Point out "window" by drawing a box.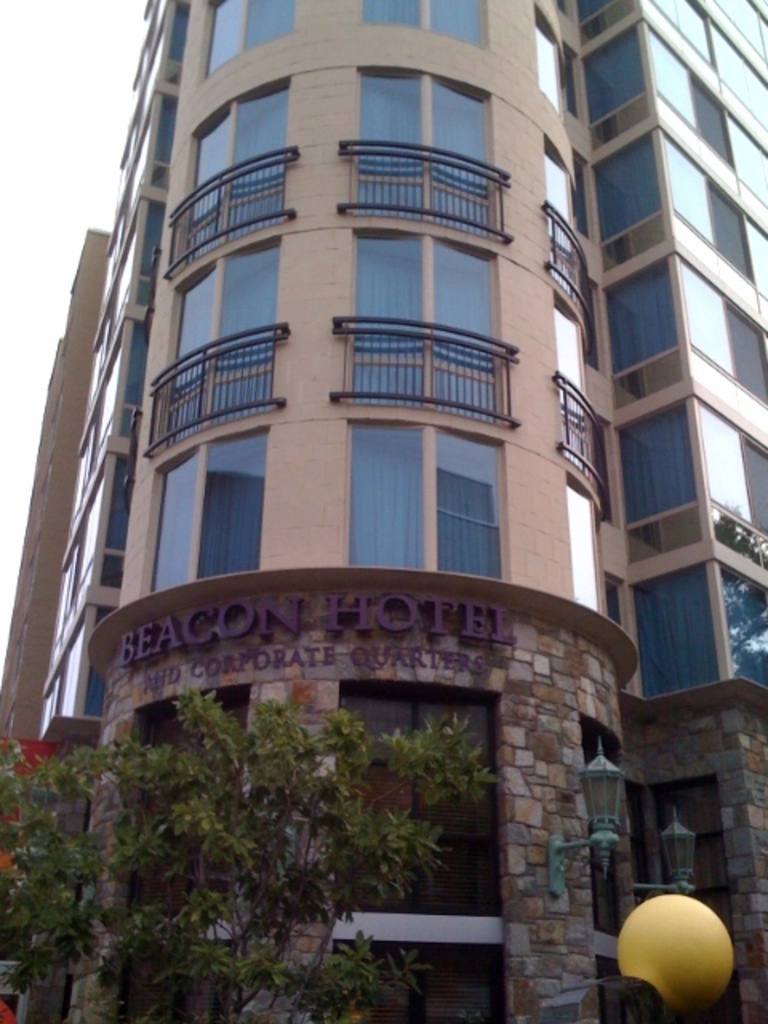
bbox=(157, 240, 283, 450).
